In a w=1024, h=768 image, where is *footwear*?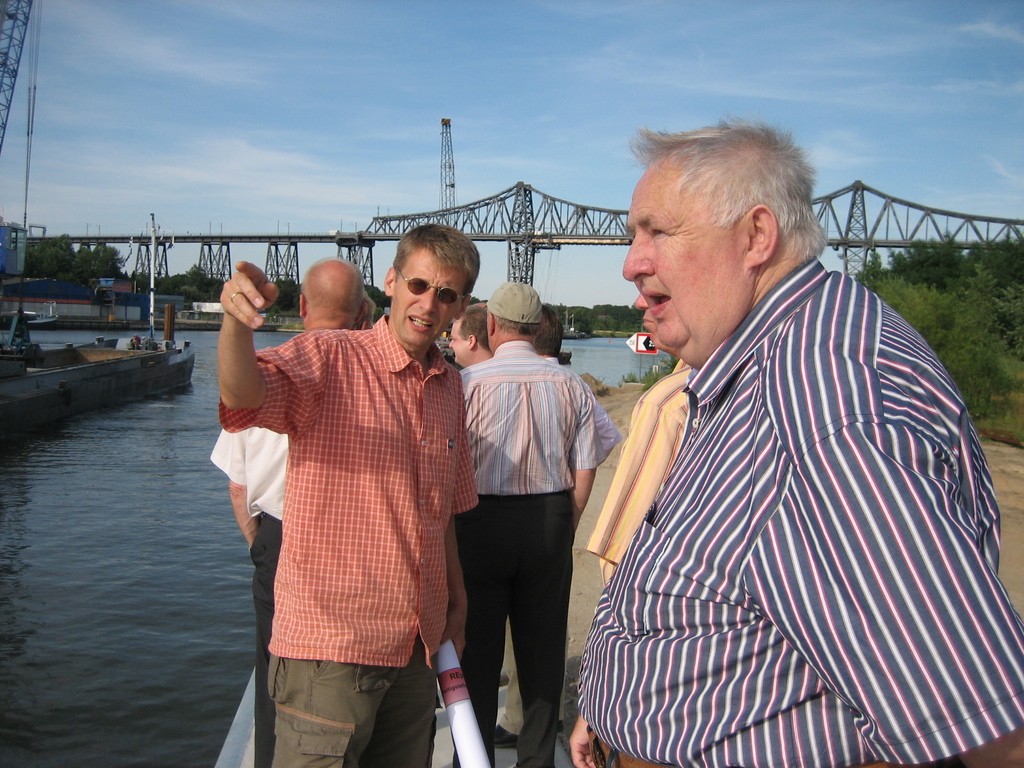
(left=486, top=717, right=518, bottom=747).
